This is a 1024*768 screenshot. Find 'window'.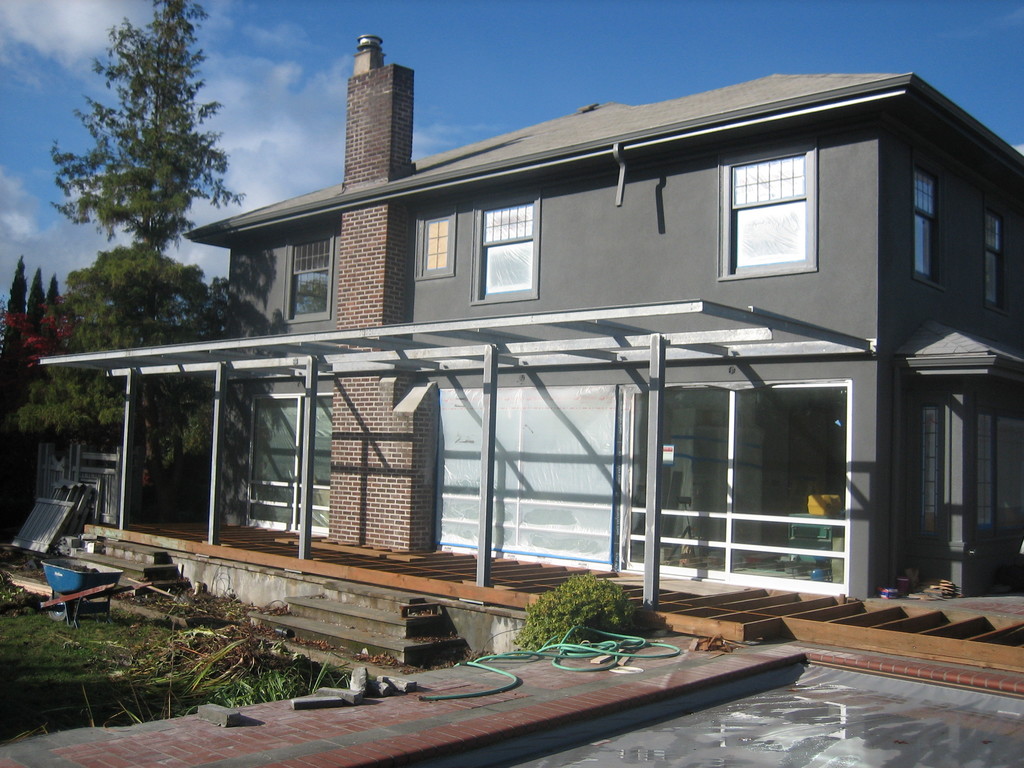
Bounding box: x1=469, y1=192, x2=547, y2=303.
